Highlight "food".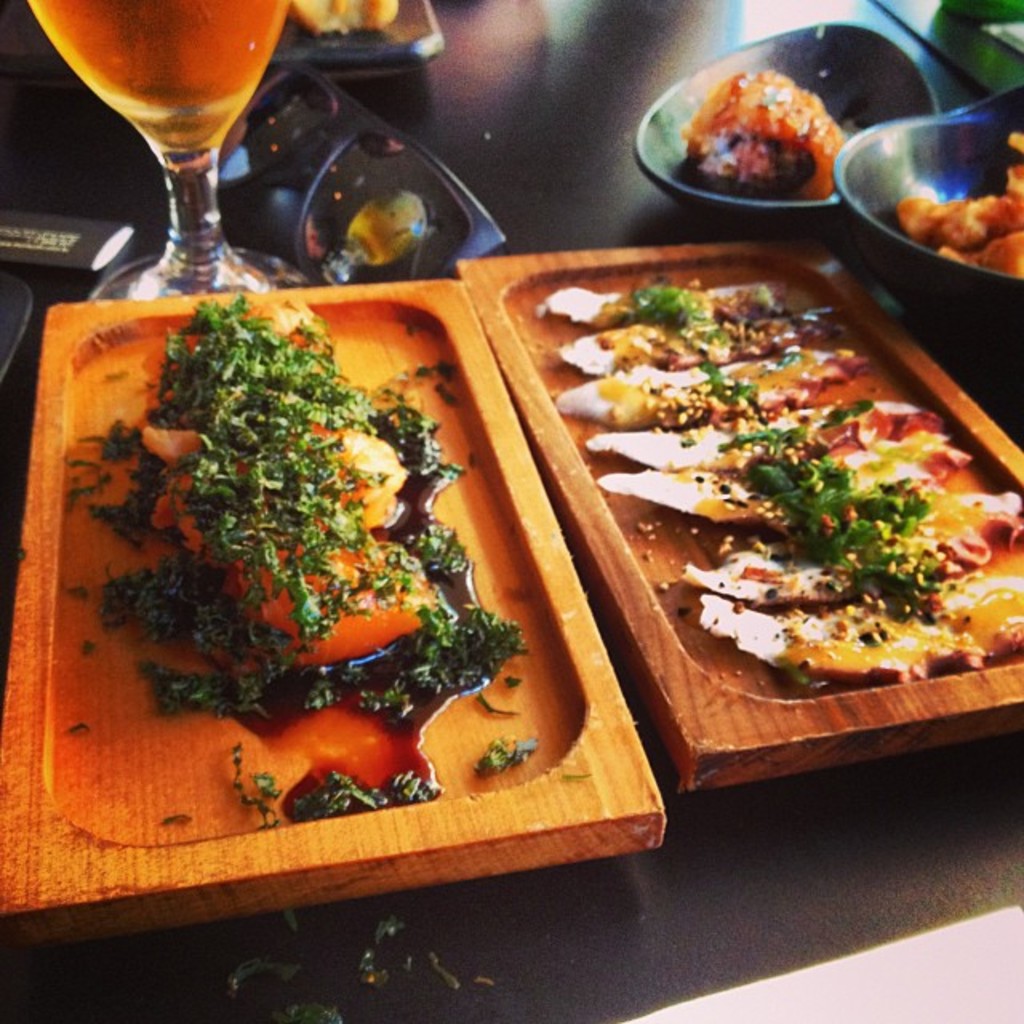
Highlighted region: rect(293, 0, 403, 37).
